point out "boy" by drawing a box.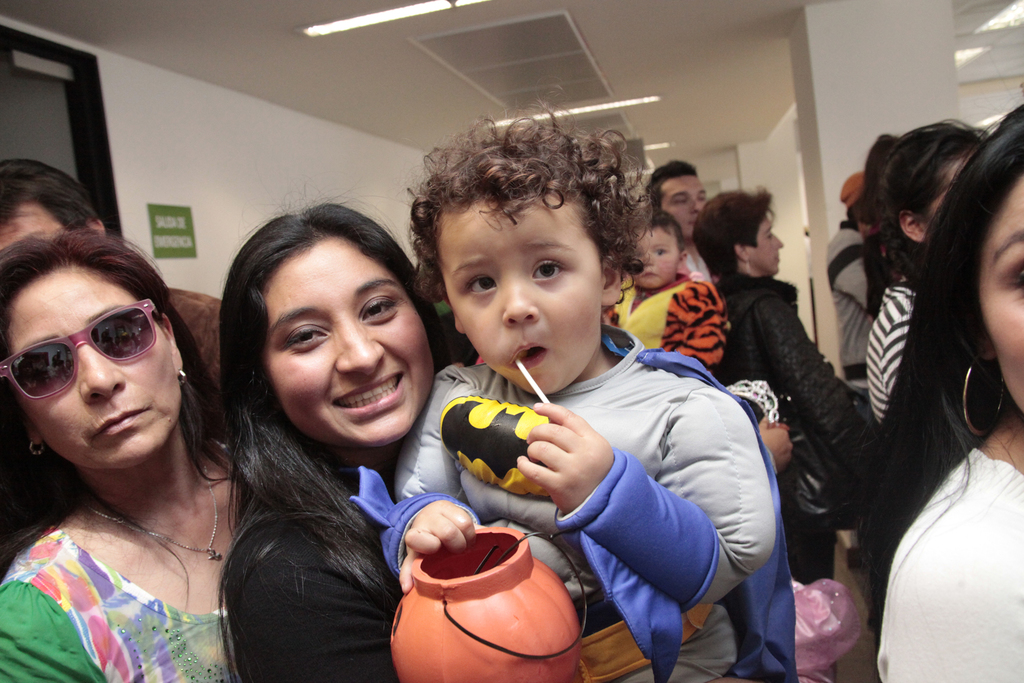
box=[410, 133, 760, 651].
